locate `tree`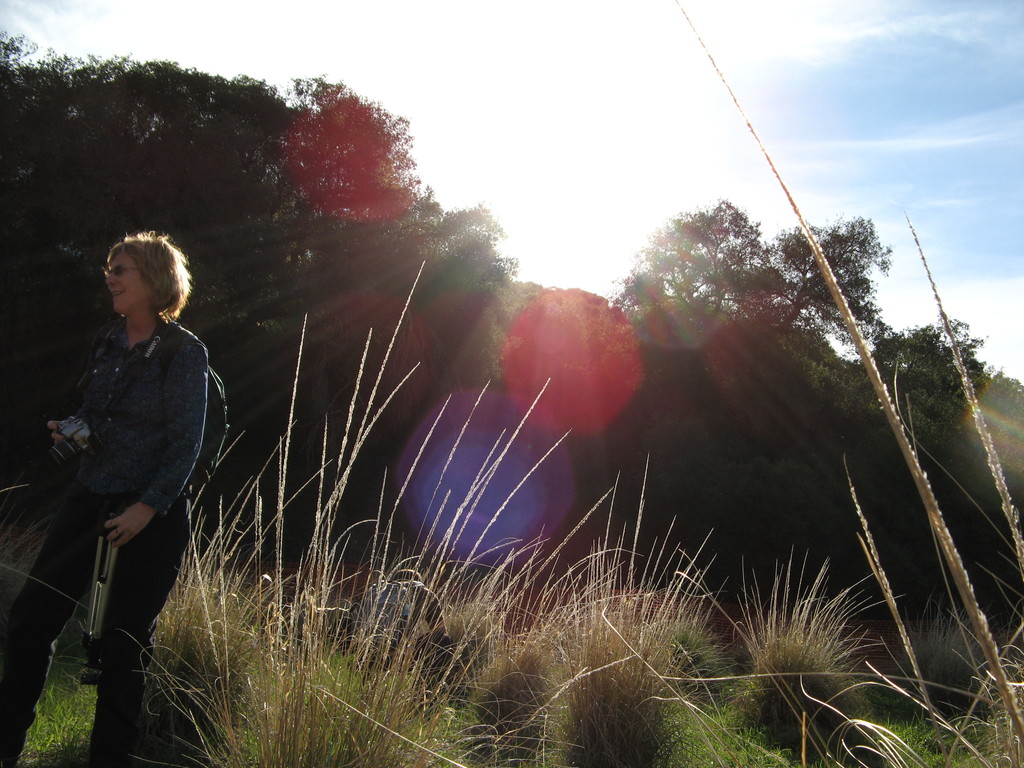
x1=1 y1=45 x2=420 y2=458
